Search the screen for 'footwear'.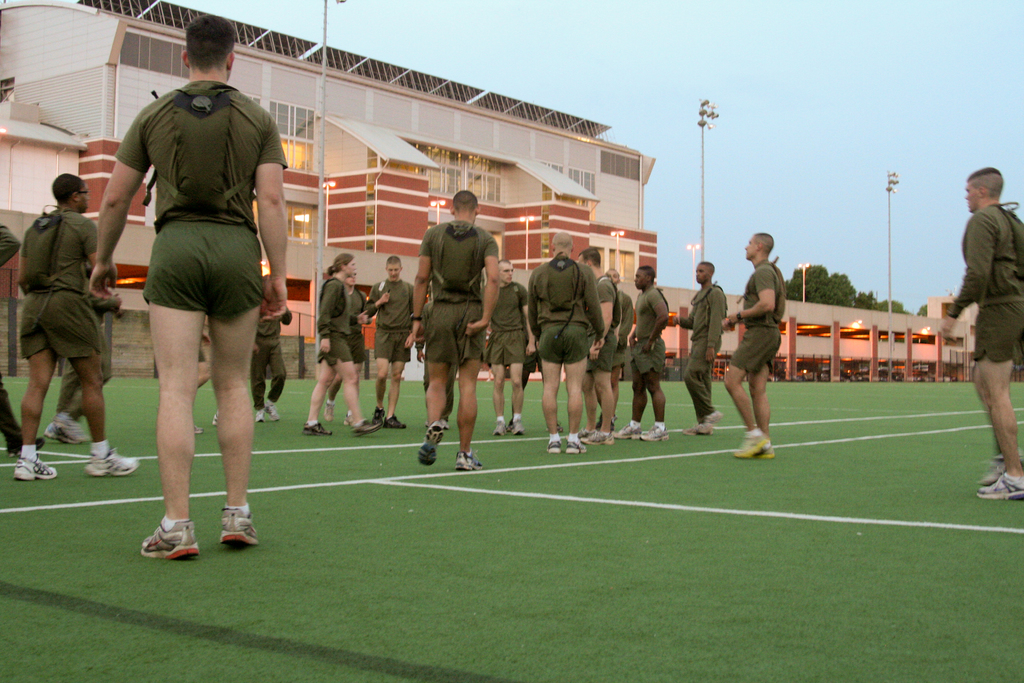
Found at [left=692, top=415, right=720, bottom=436].
